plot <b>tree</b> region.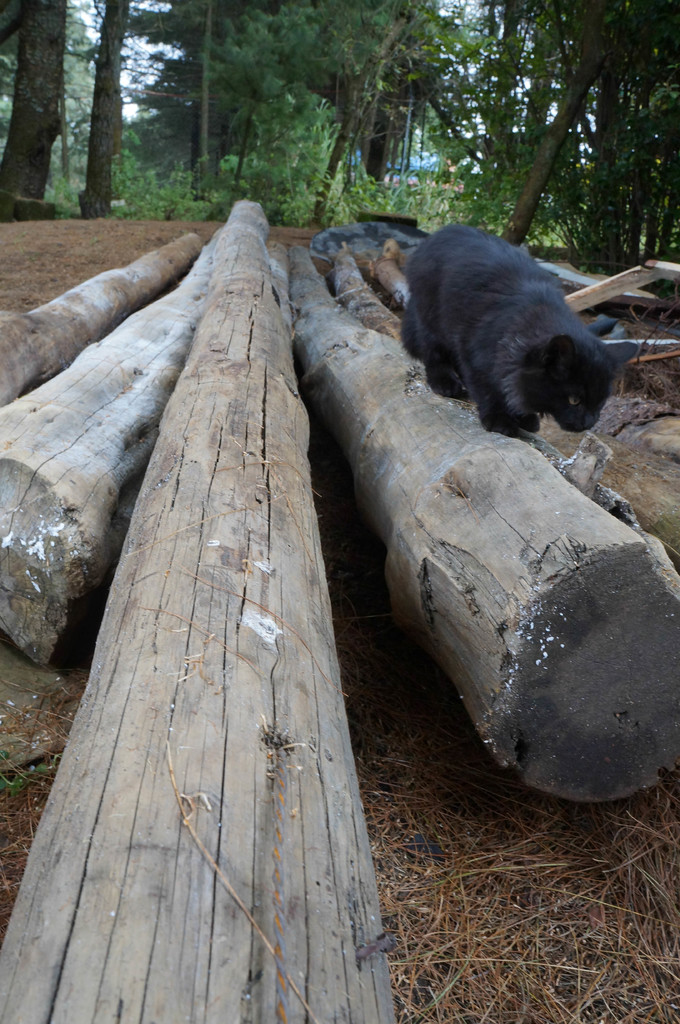
Plotted at box=[0, 2, 65, 220].
